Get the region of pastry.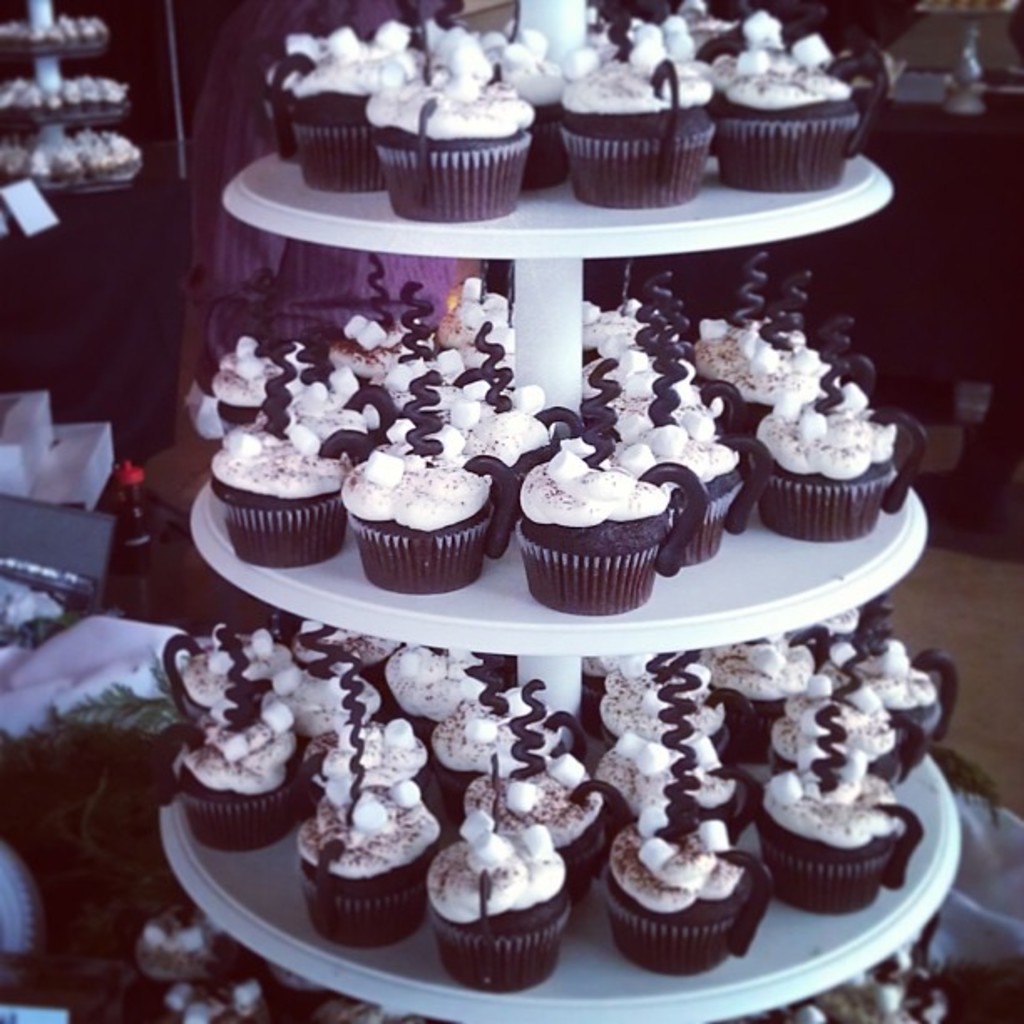
crop(721, 22, 858, 184).
